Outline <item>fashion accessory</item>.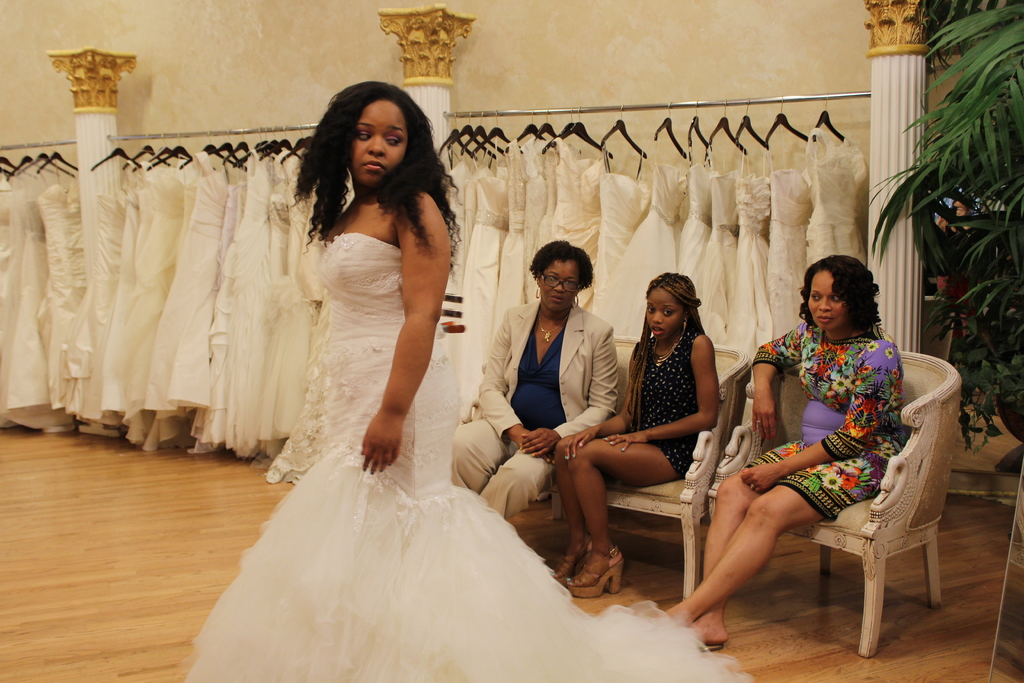
Outline: crop(611, 441, 612, 443).
